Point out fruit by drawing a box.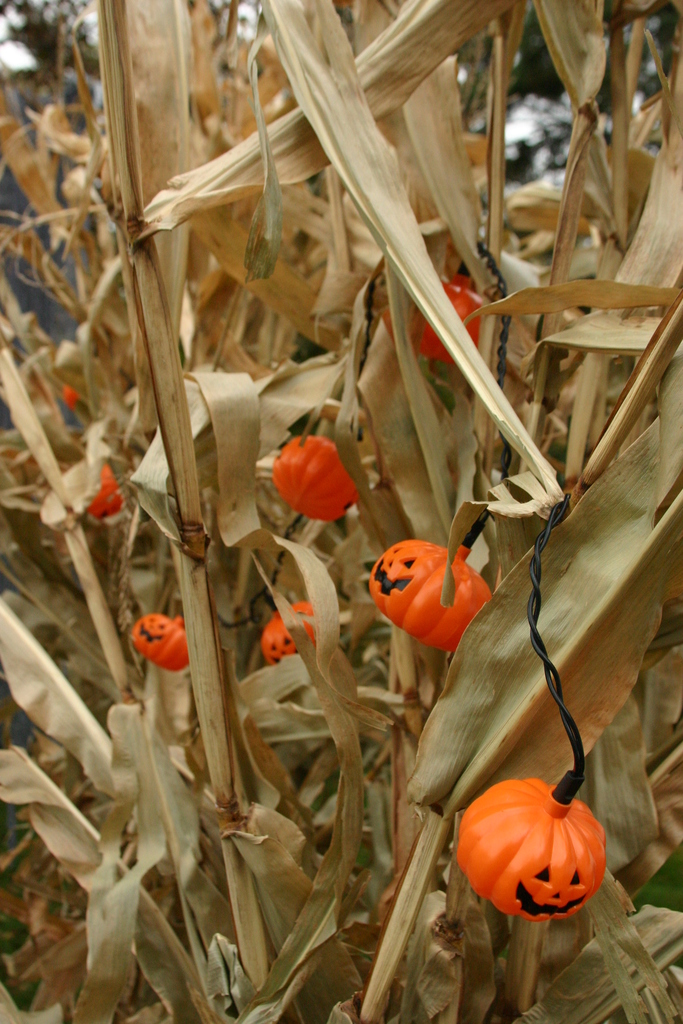
pyautogui.locateOnScreen(127, 597, 202, 679).
